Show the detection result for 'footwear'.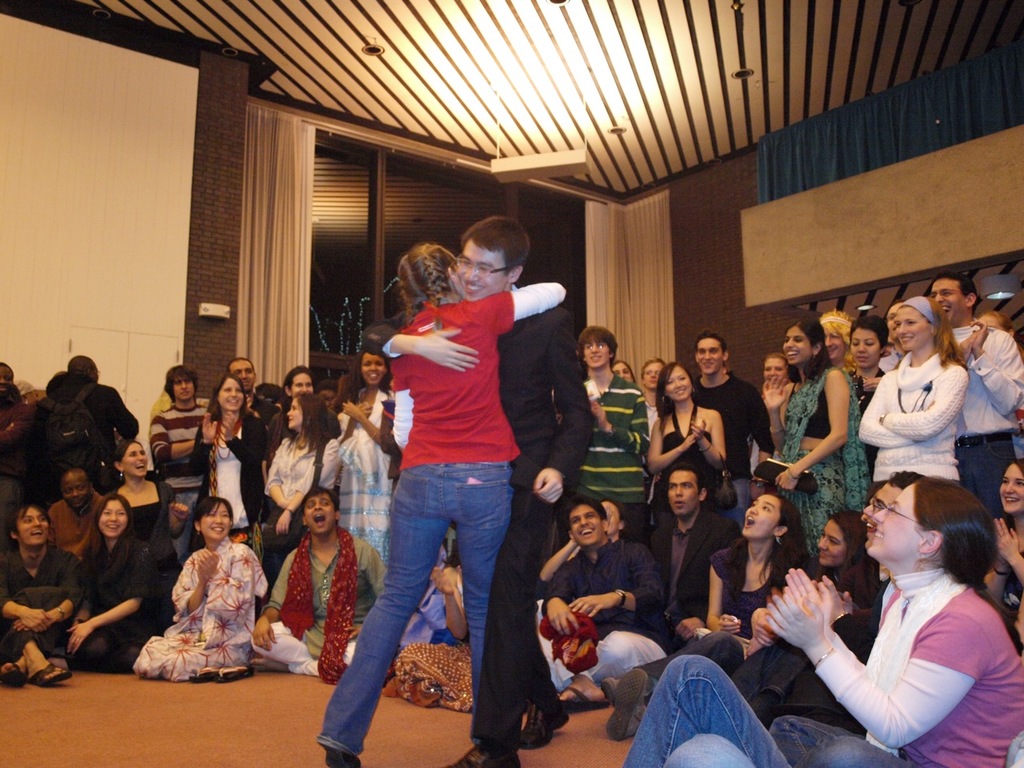
518:690:570:750.
